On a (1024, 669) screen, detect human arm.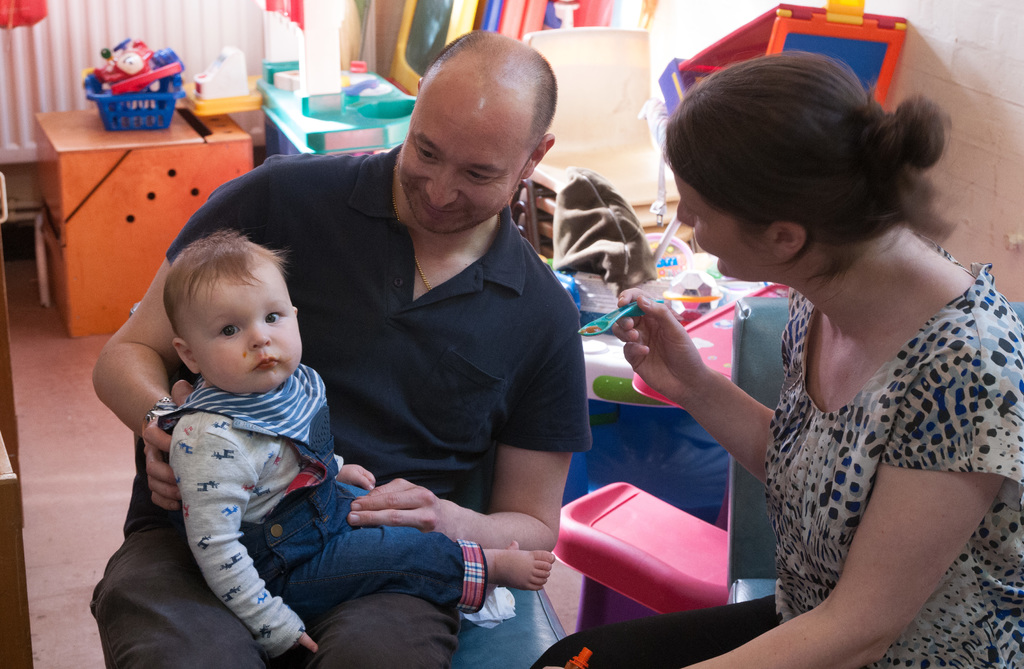
Rect(177, 428, 323, 654).
